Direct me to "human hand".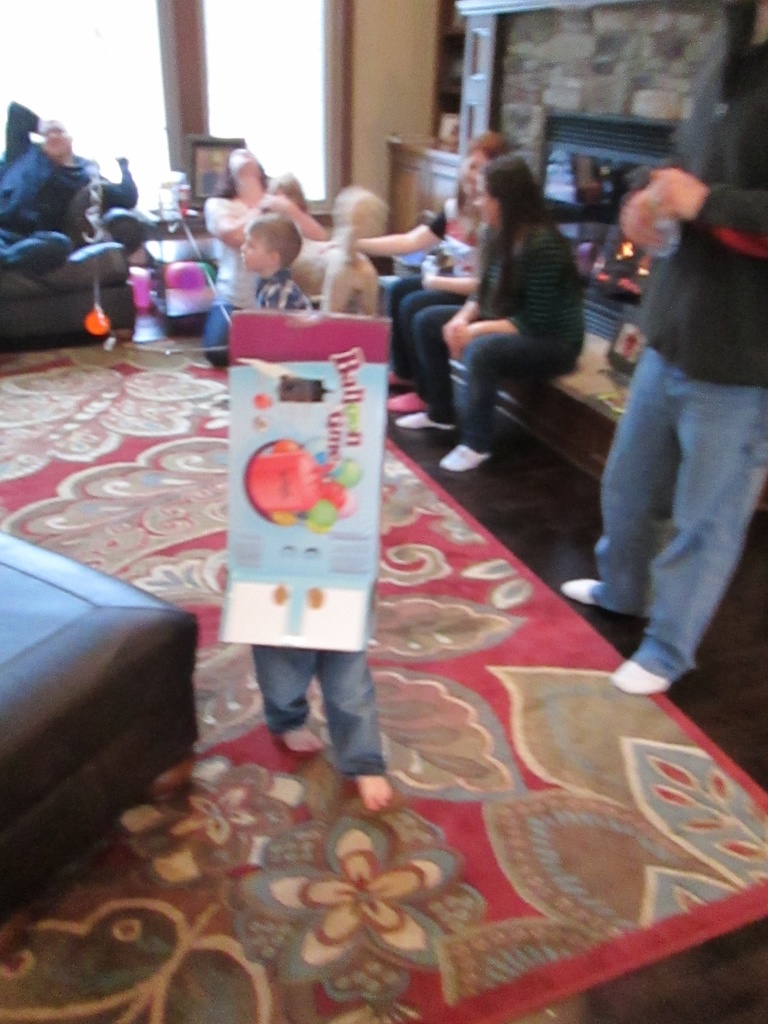
Direction: x1=418 y1=271 x2=437 y2=291.
